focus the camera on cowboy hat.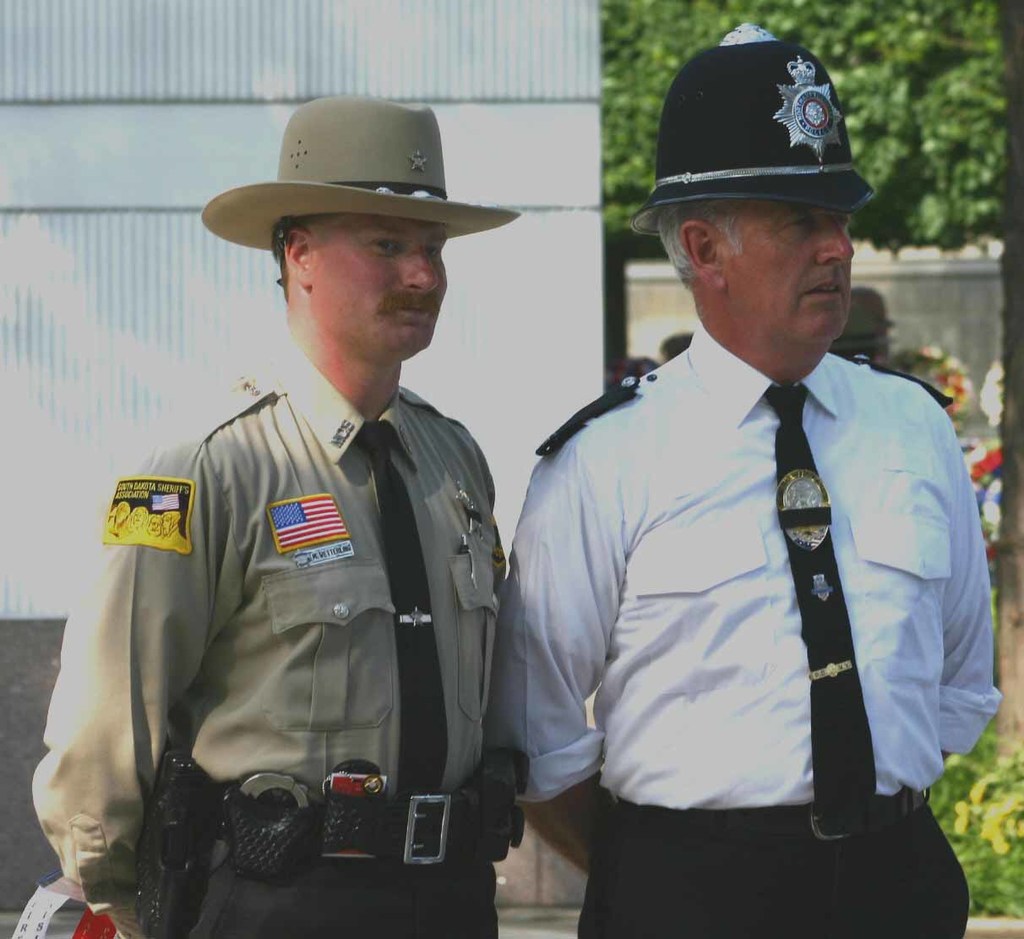
Focus region: select_region(629, 45, 883, 215).
